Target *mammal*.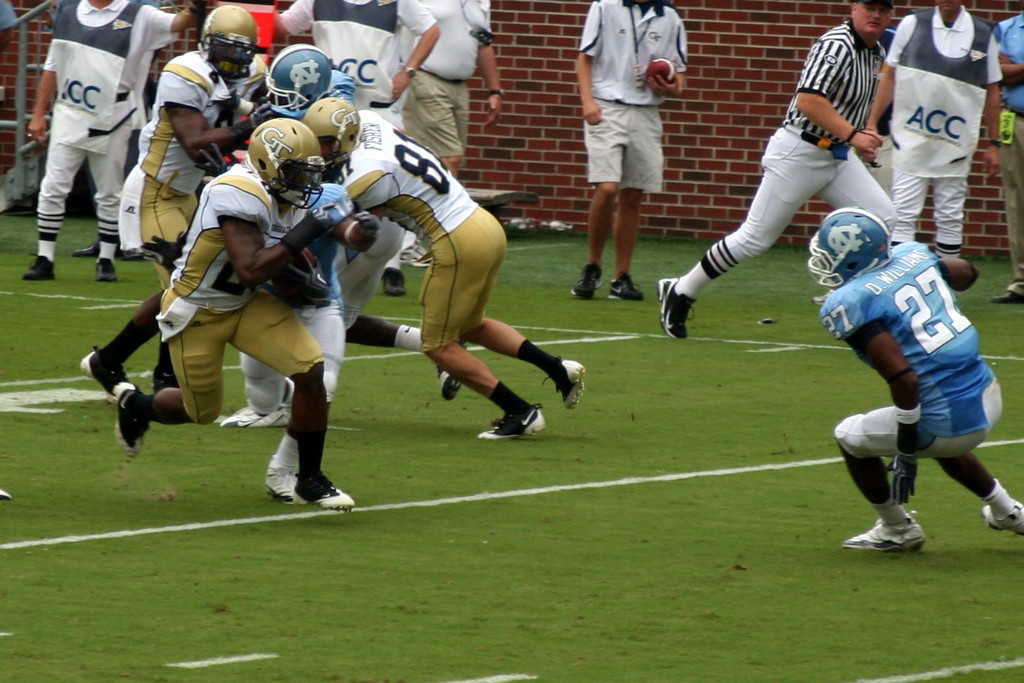
Target region: left=82, top=1, right=266, bottom=404.
